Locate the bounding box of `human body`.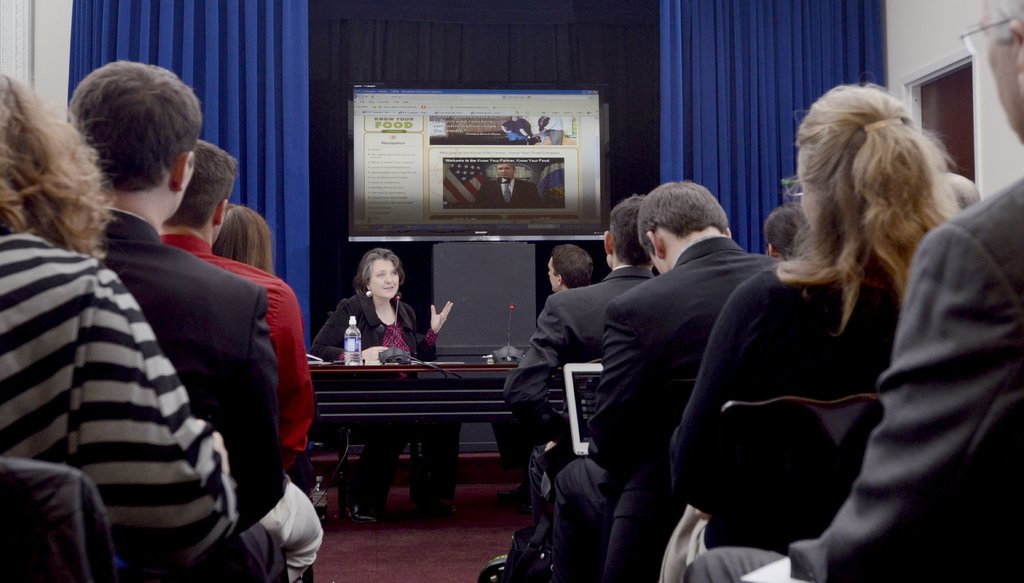
Bounding box: pyautogui.locateOnScreen(551, 188, 777, 582).
